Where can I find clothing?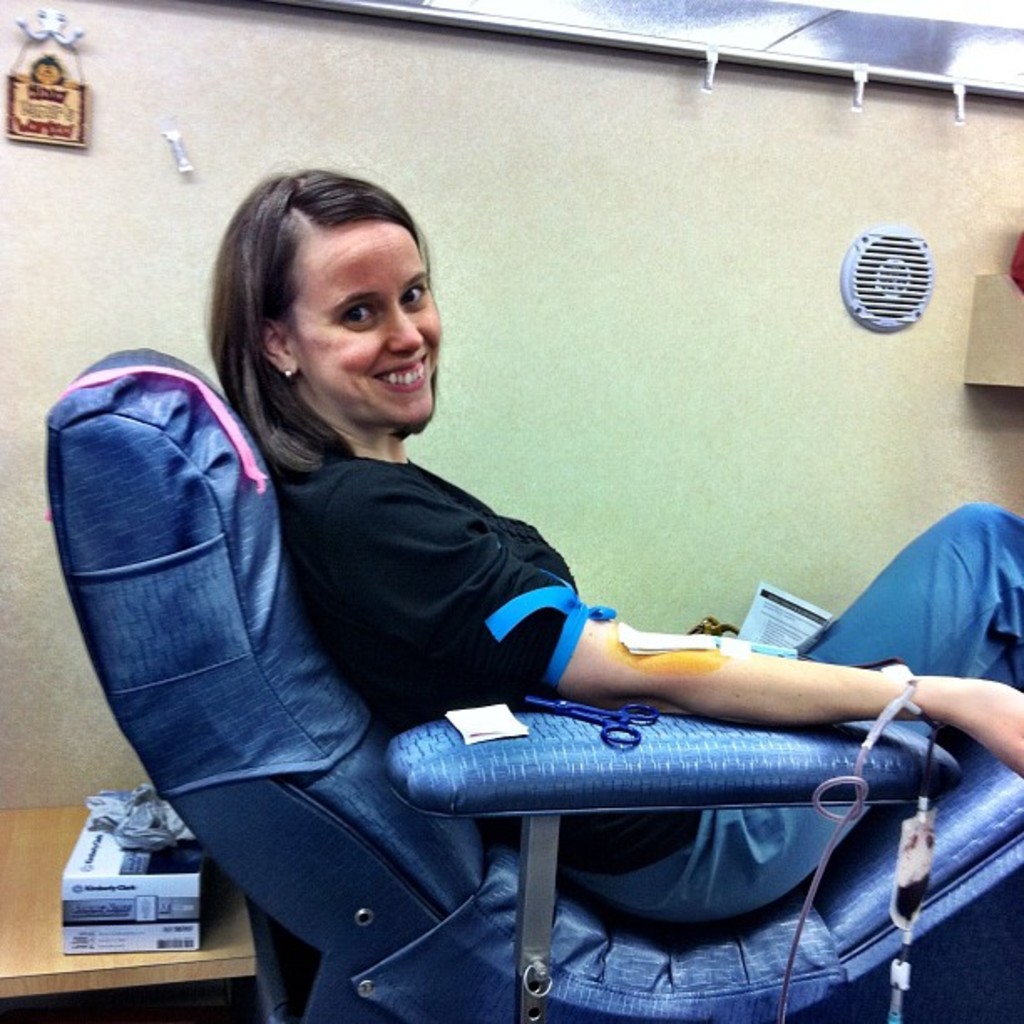
You can find it at bbox=[28, 288, 562, 947].
